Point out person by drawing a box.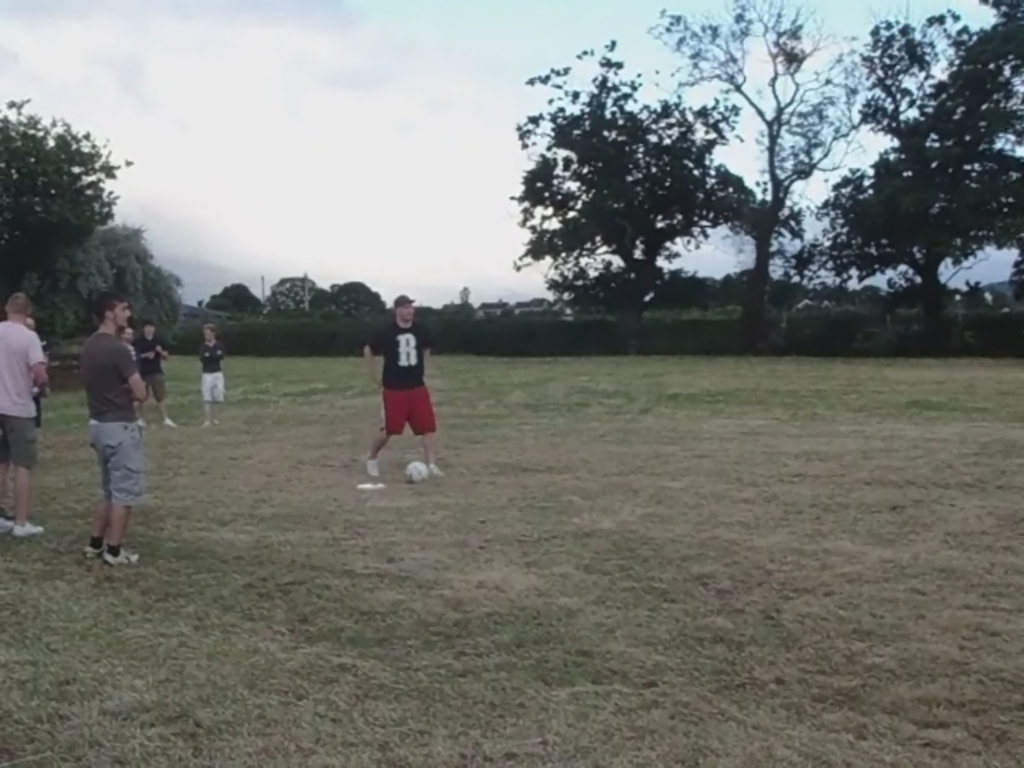
{"left": 21, "top": 312, "right": 45, "bottom": 434}.
